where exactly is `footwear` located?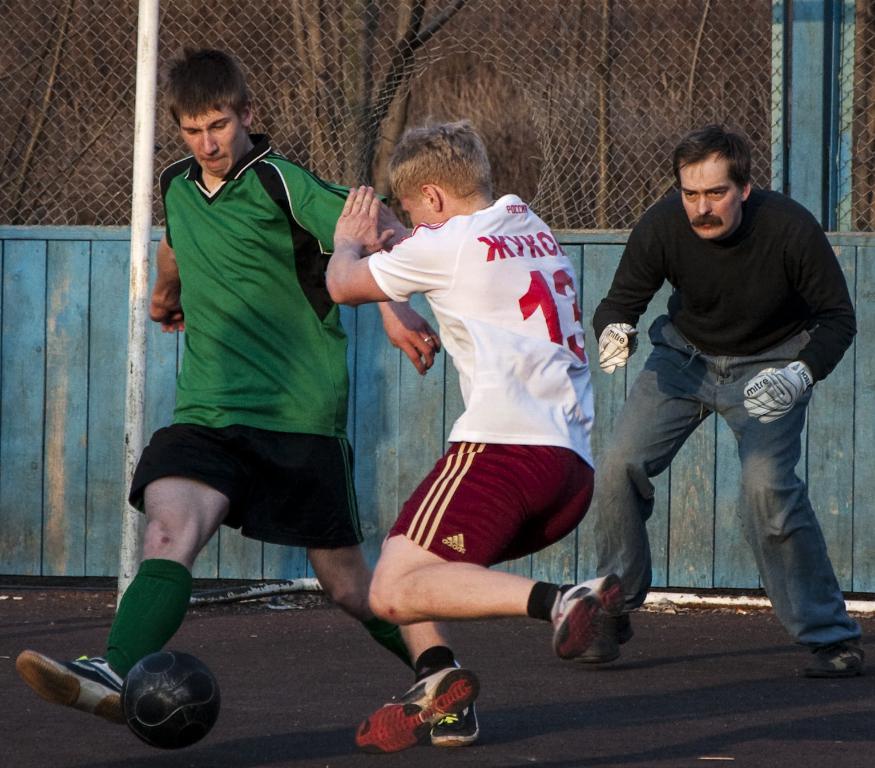
Its bounding box is bbox(428, 658, 474, 754).
